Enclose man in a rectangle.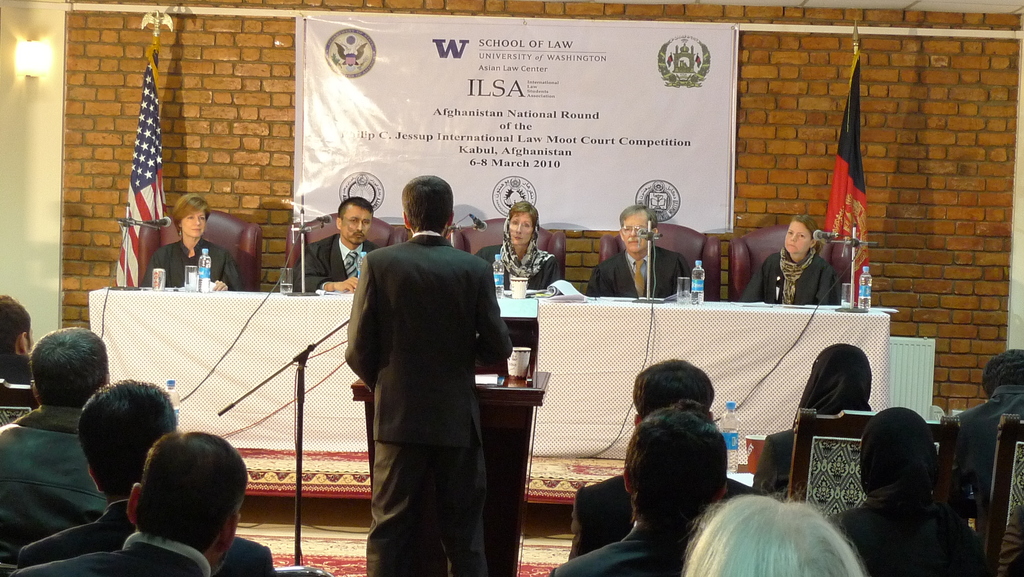
344:174:515:576.
